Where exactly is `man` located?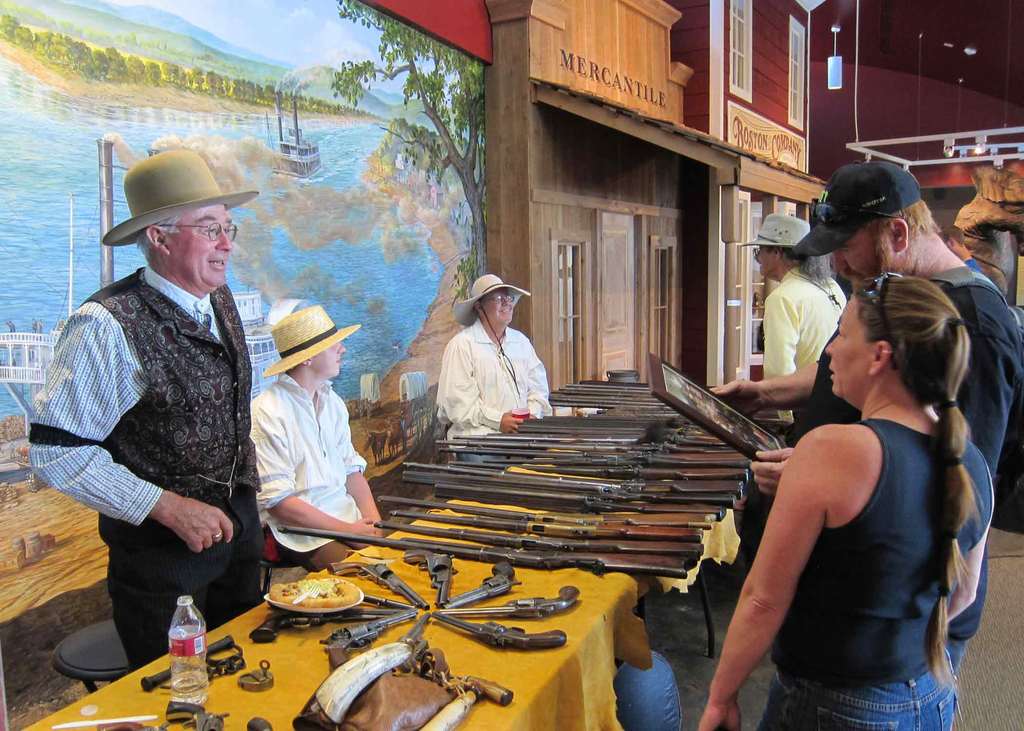
Its bounding box is 708, 165, 1022, 672.
